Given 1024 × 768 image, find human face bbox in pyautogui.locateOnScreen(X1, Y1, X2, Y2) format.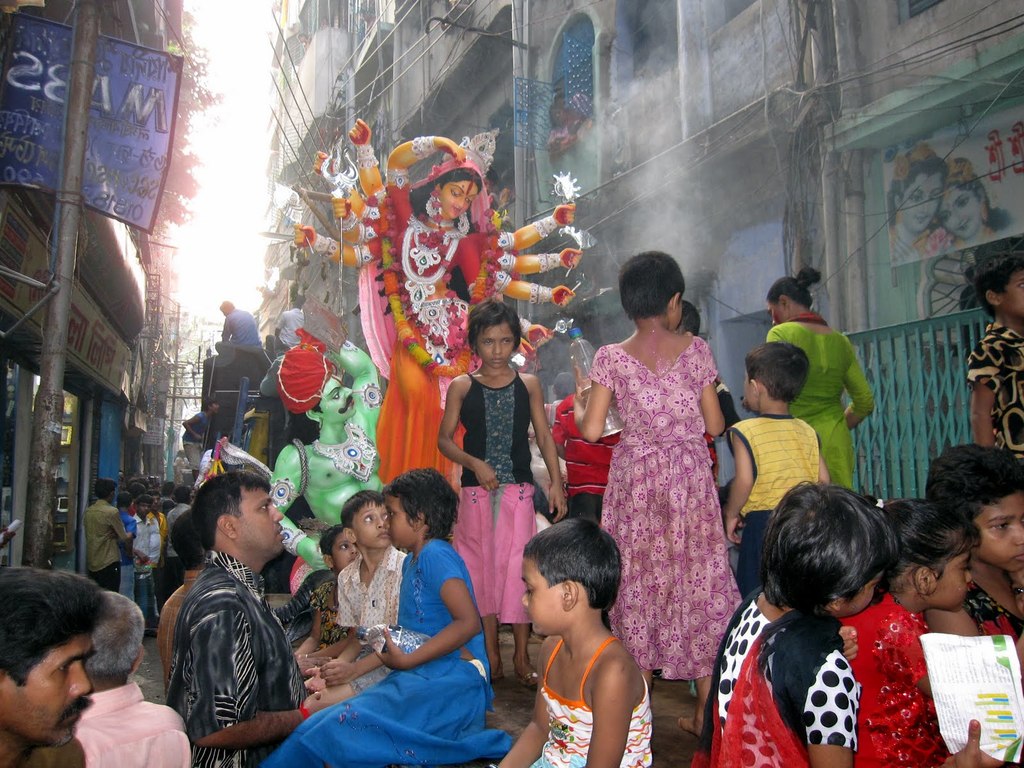
pyautogui.locateOnScreen(974, 486, 1023, 579).
